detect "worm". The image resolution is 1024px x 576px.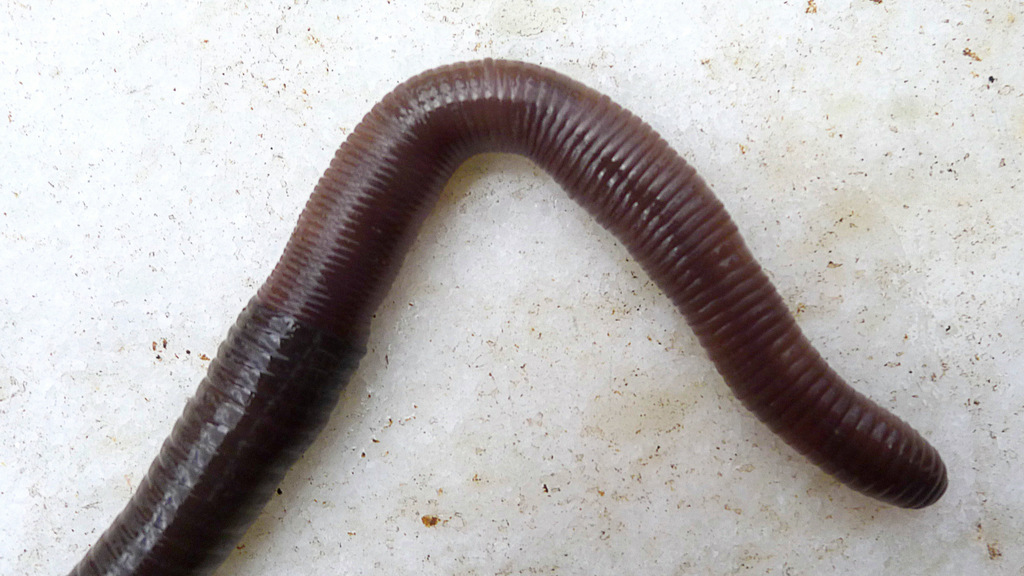
(45, 53, 961, 575).
